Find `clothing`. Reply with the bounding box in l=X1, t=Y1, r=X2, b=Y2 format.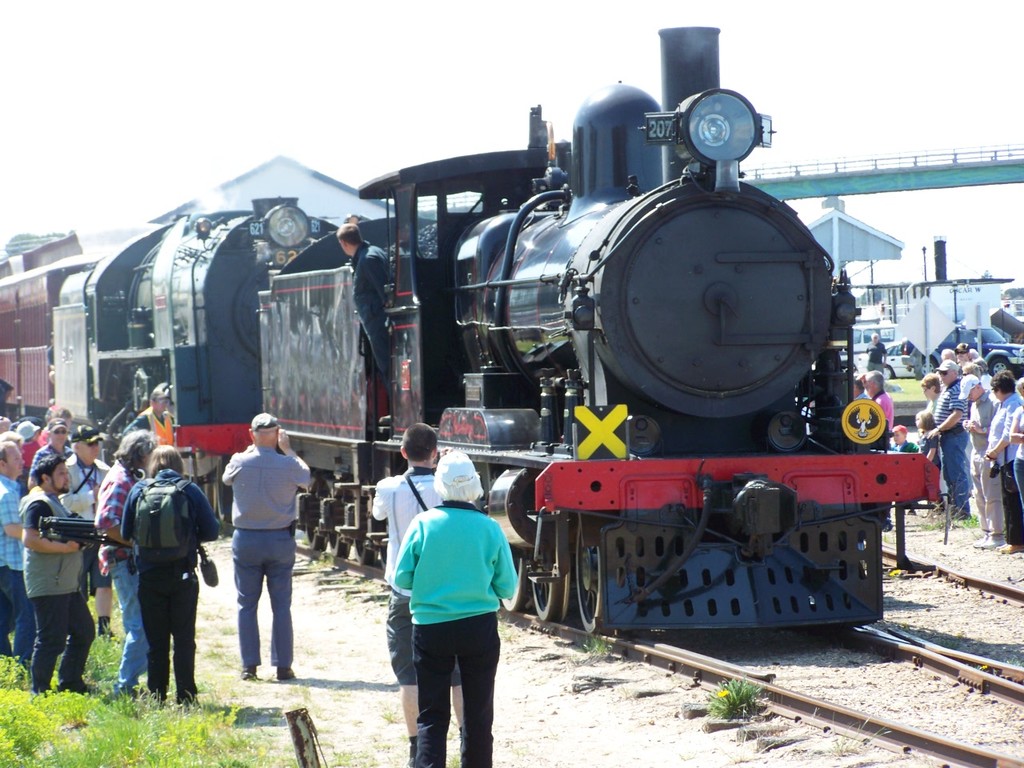
l=369, t=470, r=479, b=702.
